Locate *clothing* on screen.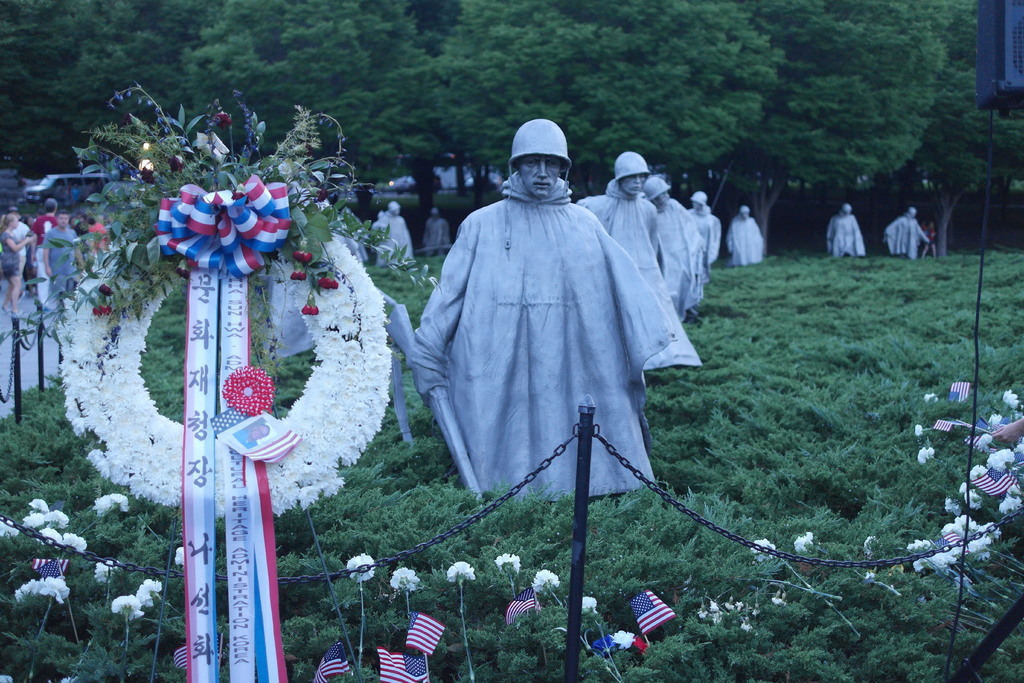
On screen at l=824, t=213, r=867, b=258.
